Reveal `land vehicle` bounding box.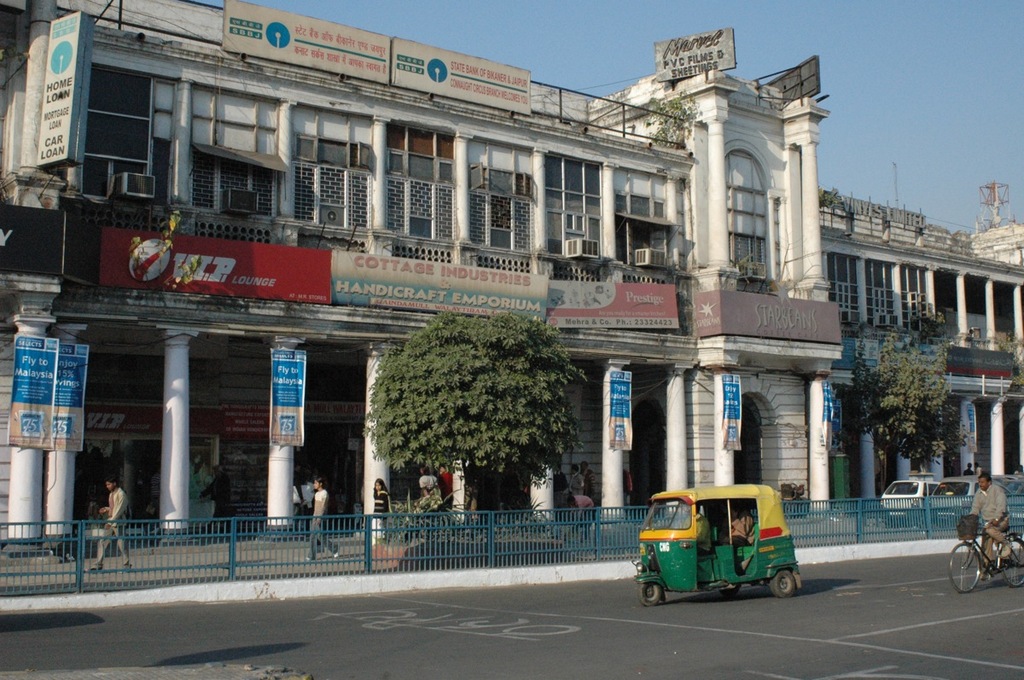
Revealed: box(881, 479, 937, 527).
